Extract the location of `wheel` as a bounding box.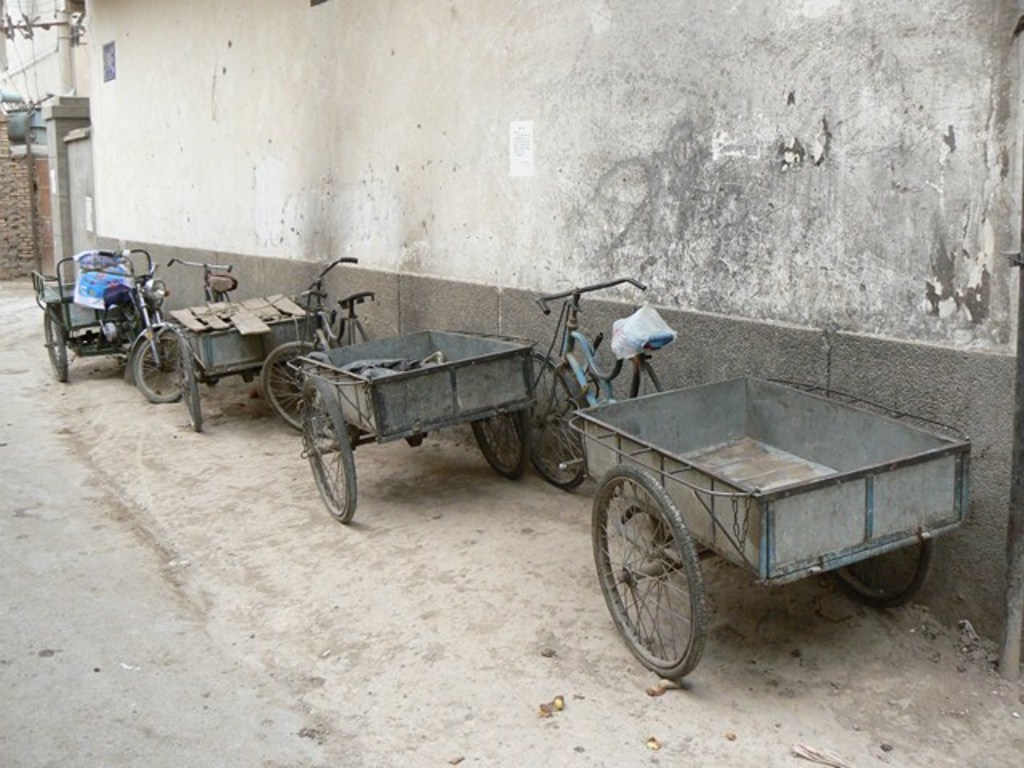
bbox=[507, 350, 586, 494].
